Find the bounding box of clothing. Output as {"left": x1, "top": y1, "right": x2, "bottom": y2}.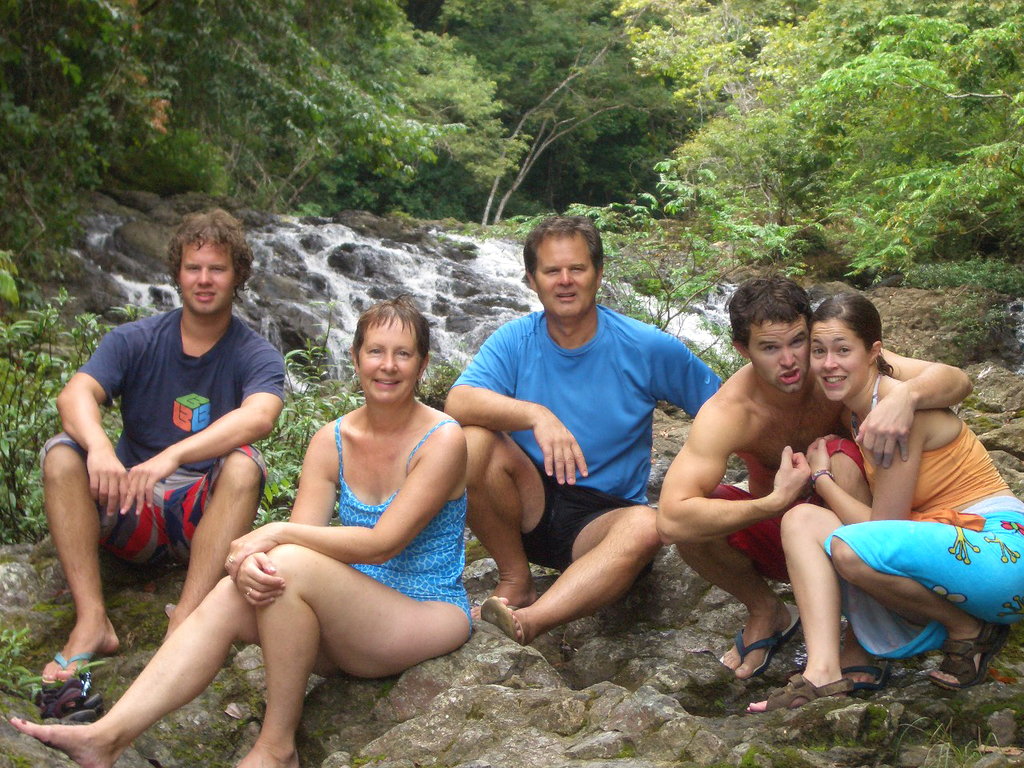
{"left": 821, "top": 414, "right": 1023, "bottom": 666}.
